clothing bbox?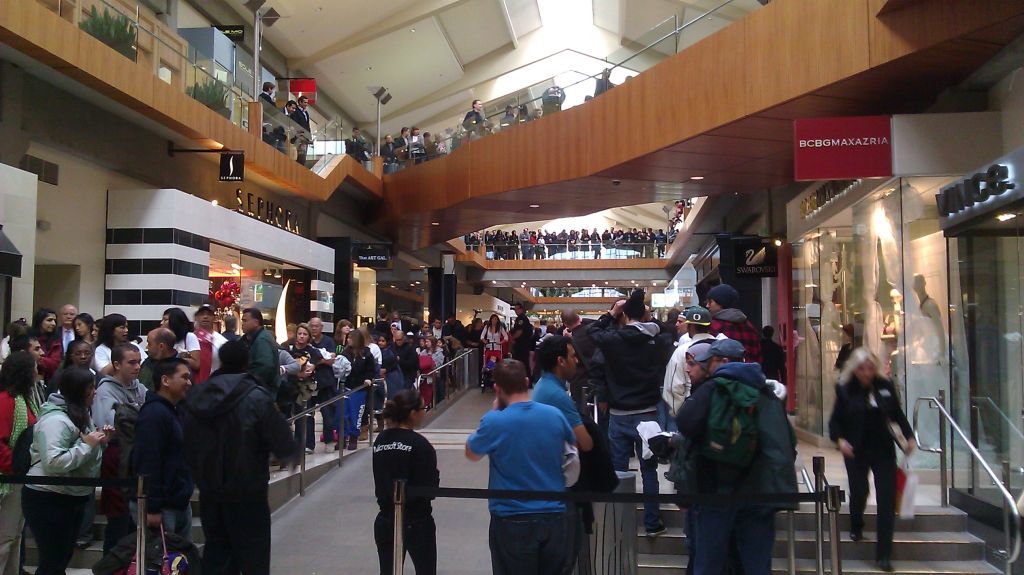
Rect(378, 335, 430, 411)
